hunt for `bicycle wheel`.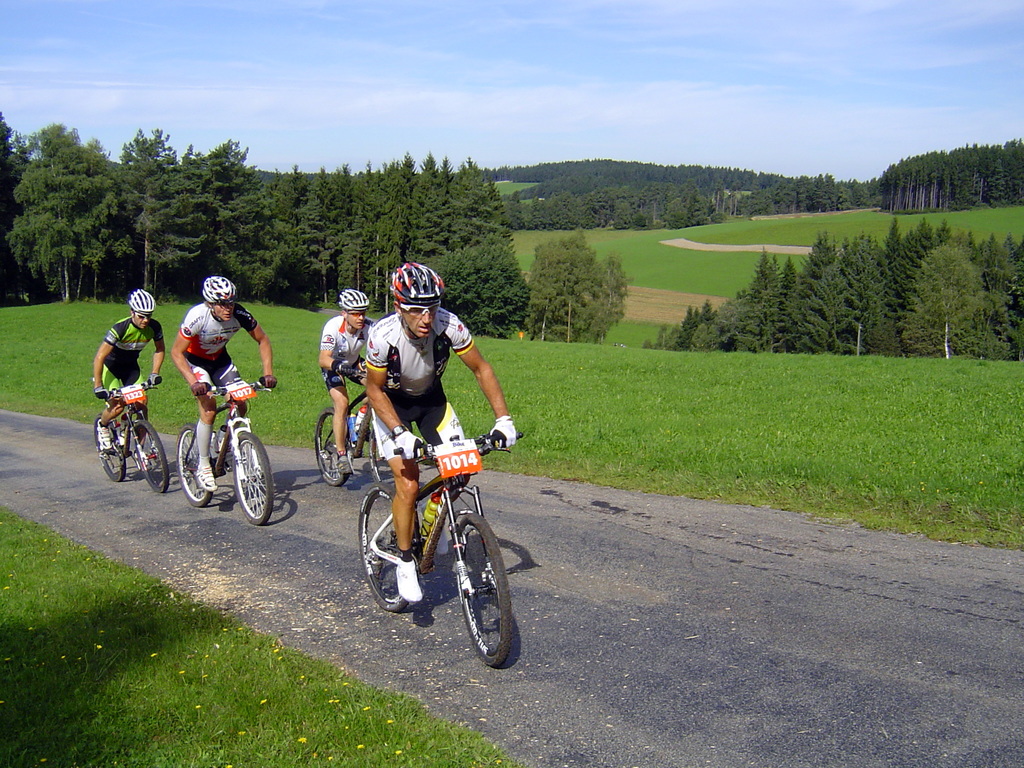
Hunted down at crop(448, 506, 519, 667).
